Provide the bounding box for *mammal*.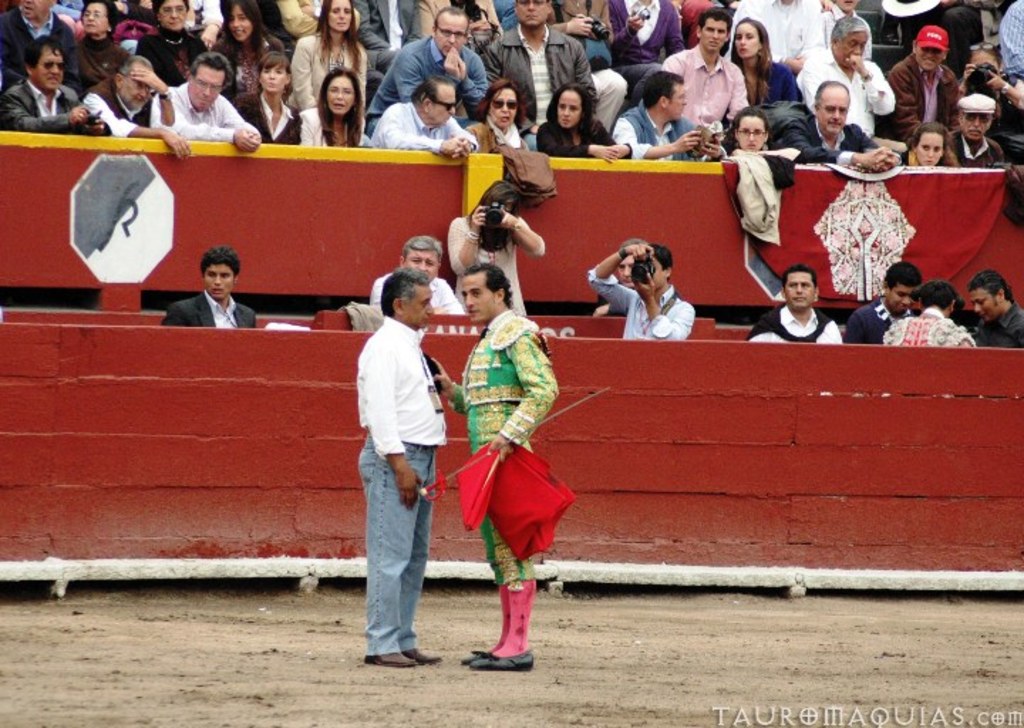
(404, 0, 499, 43).
